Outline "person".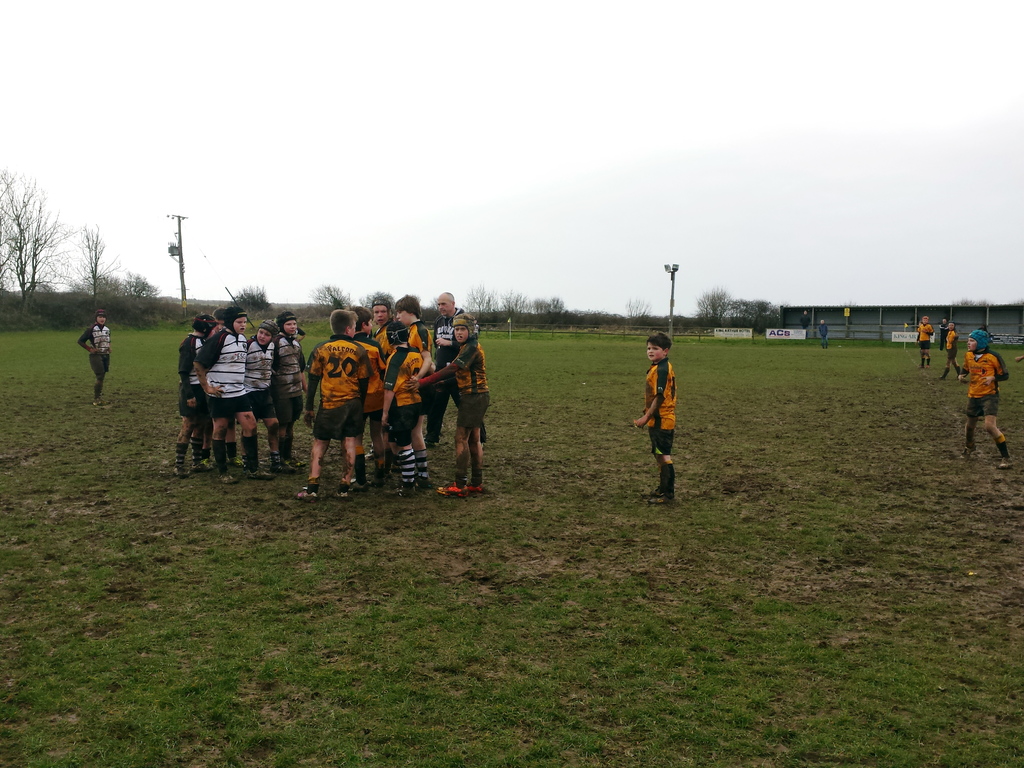
Outline: x1=957 y1=328 x2=1011 y2=468.
